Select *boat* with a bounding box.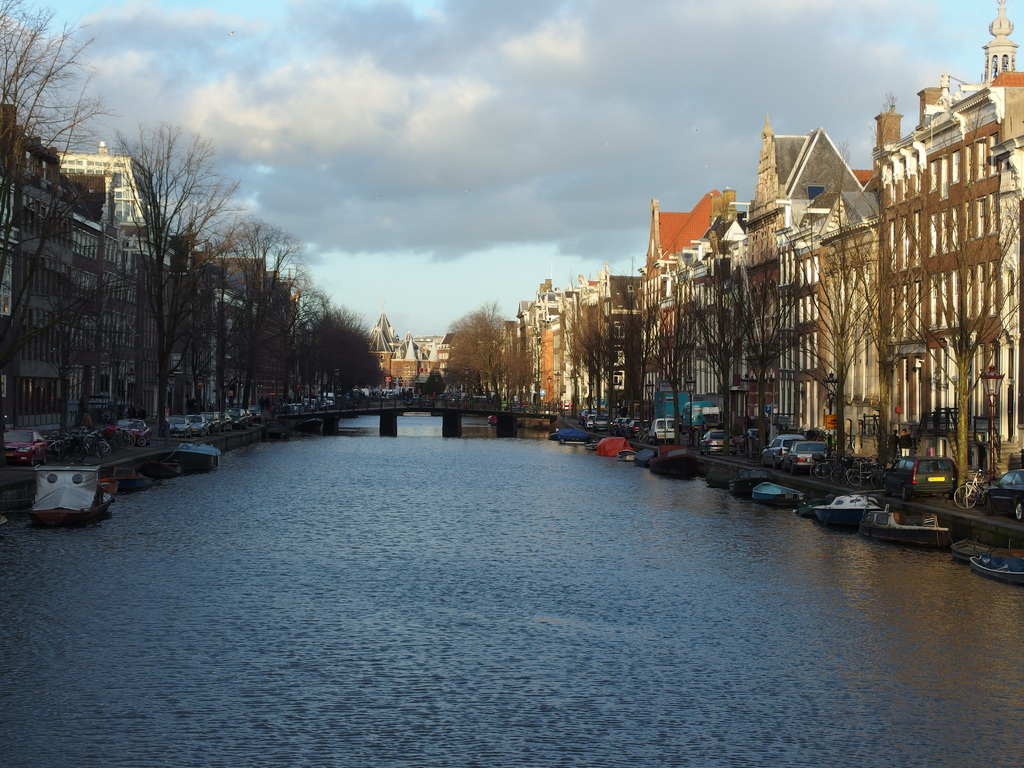
{"left": 809, "top": 490, "right": 887, "bottom": 524}.
